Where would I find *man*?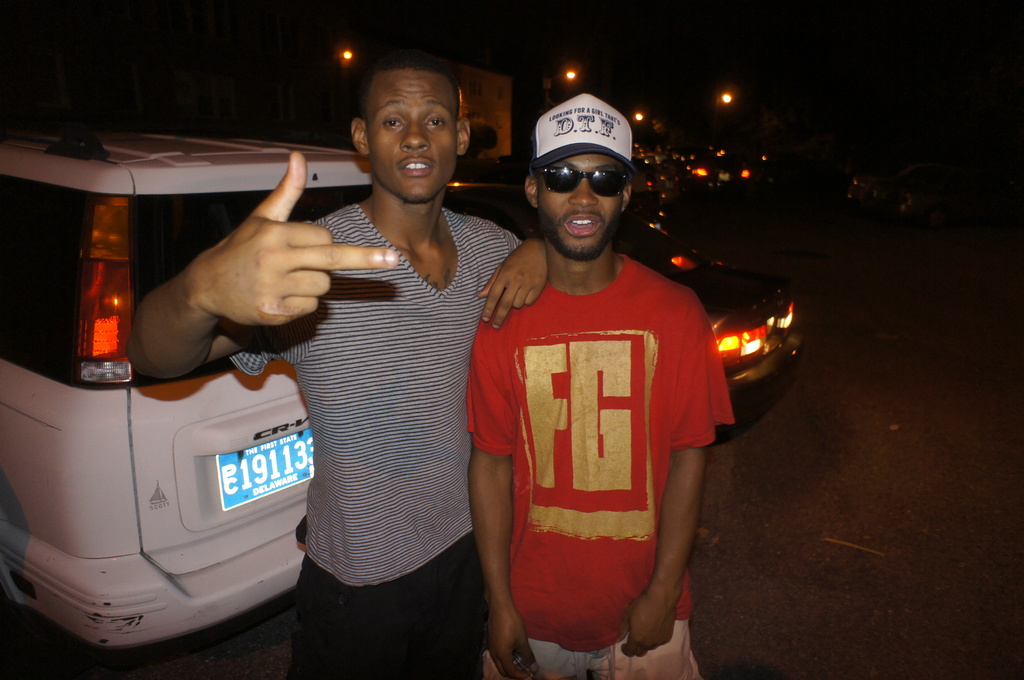
At rect(131, 53, 547, 679).
